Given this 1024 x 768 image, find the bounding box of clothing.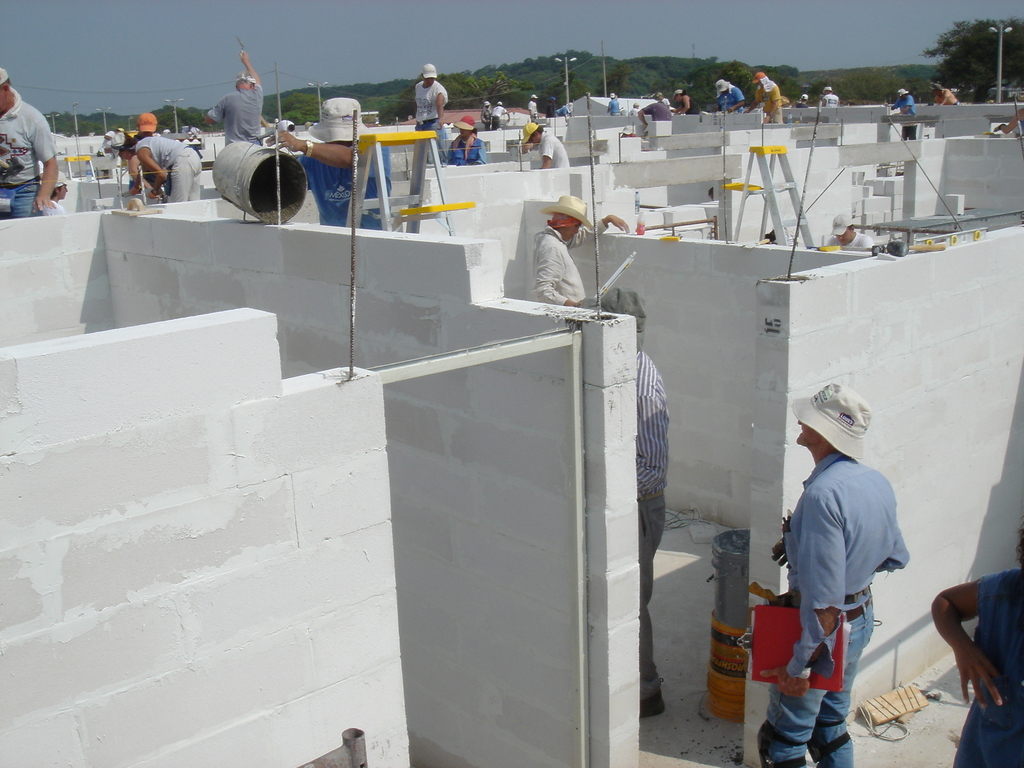
{"left": 414, "top": 80, "right": 449, "bottom": 157}.
